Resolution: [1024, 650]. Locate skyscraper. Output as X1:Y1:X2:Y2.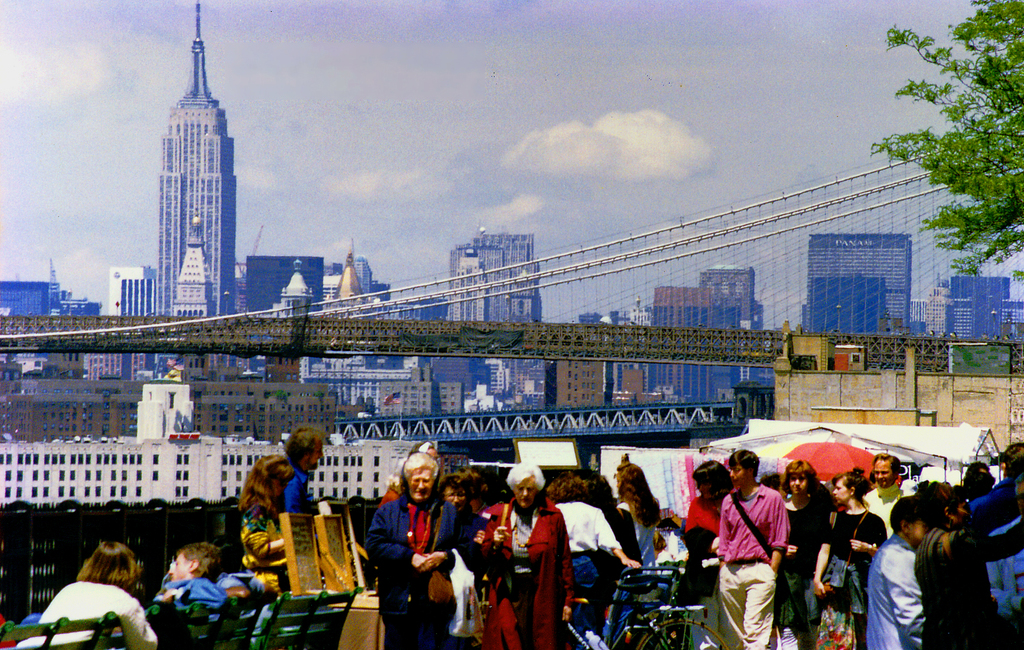
793:227:919:373.
